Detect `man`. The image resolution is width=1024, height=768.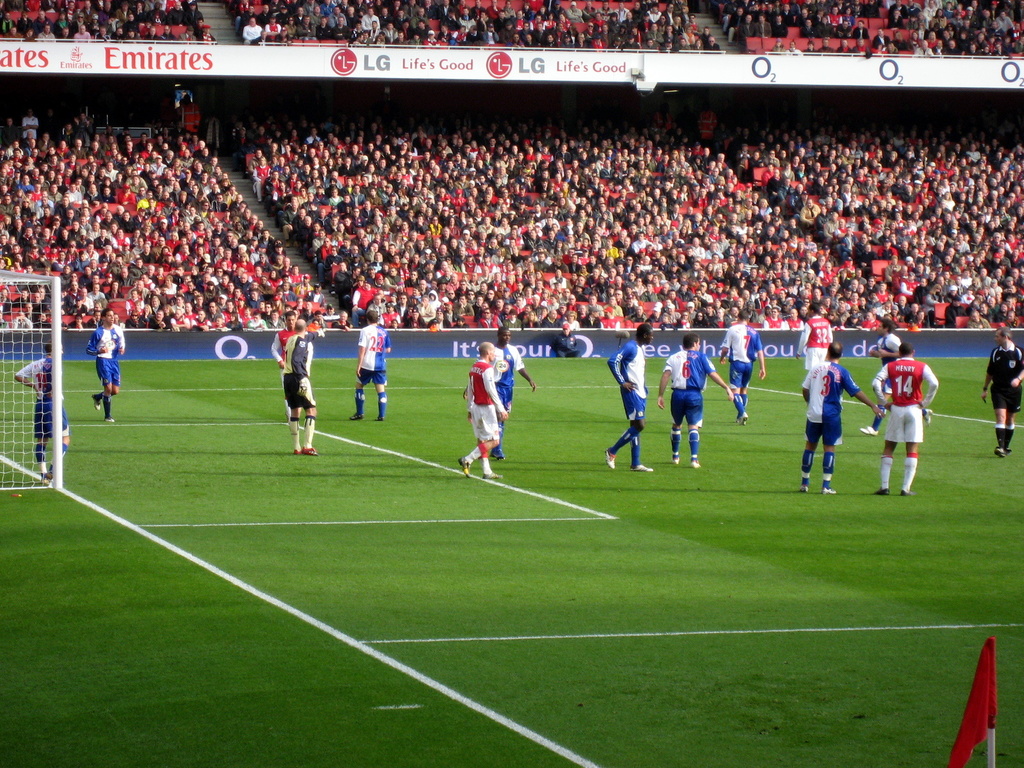
{"left": 70, "top": 217, "right": 81, "bottom": 241}.
